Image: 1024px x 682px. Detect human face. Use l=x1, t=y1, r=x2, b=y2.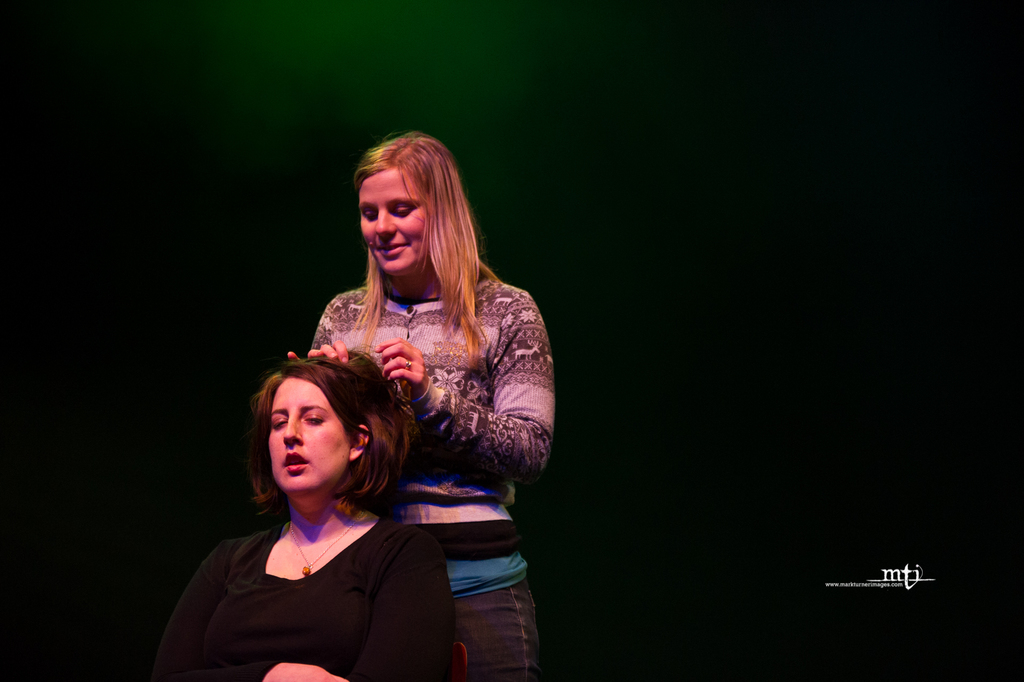
l=356, t=165, r=430, b=272.
